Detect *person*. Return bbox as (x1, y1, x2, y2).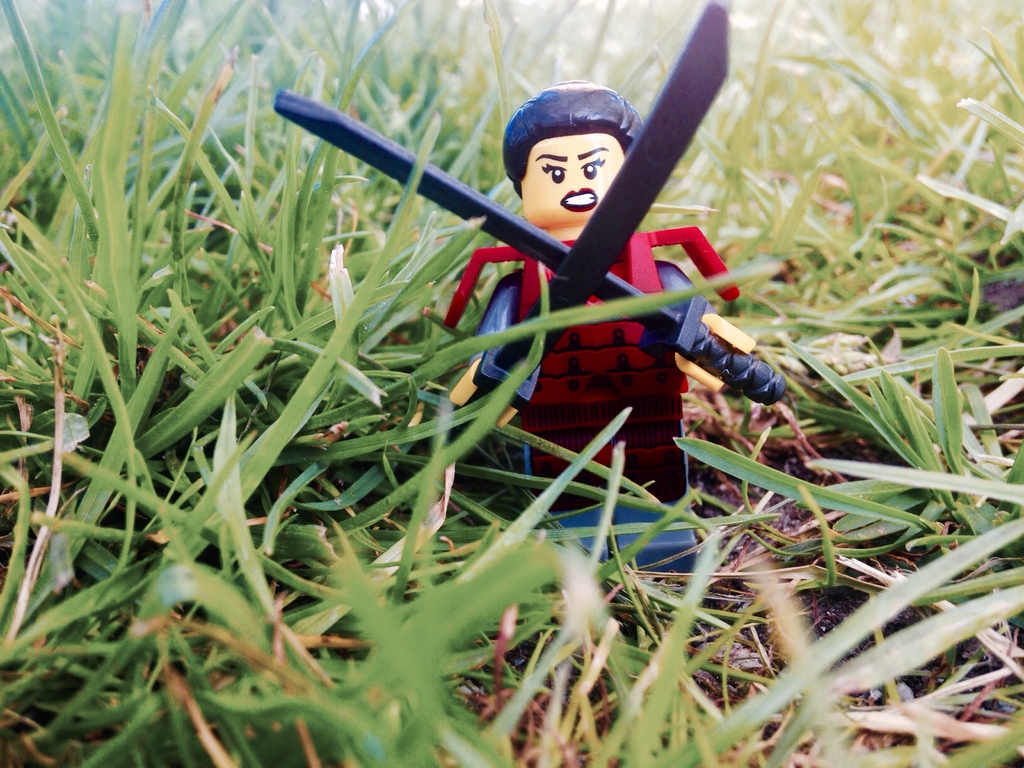
(446, 89, 758, 582).
